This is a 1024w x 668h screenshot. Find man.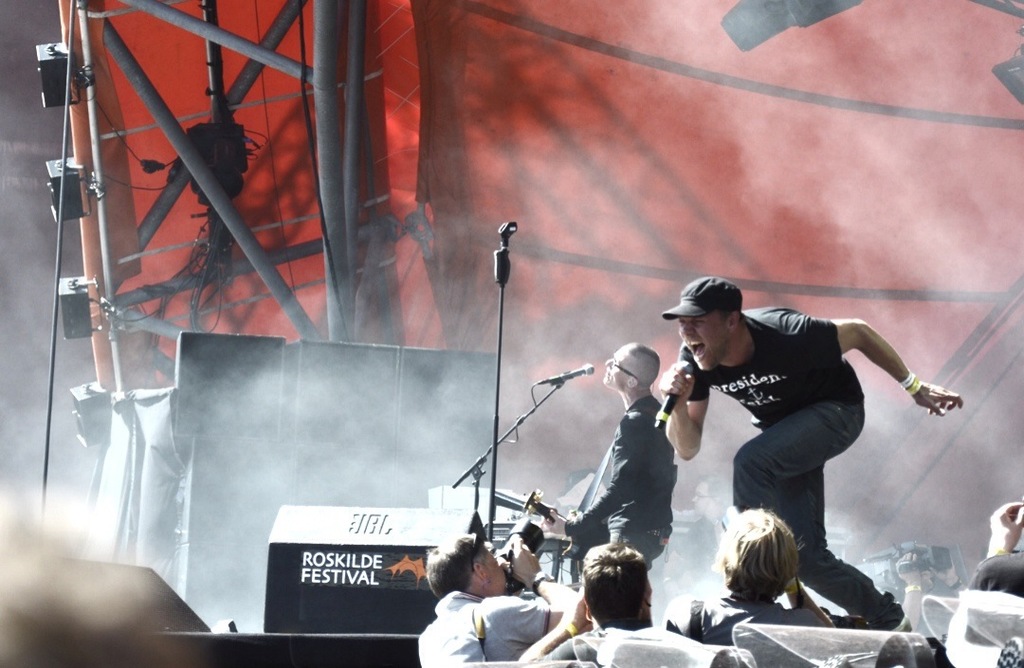
Bounding box: box(649, 268, 921, 622).
